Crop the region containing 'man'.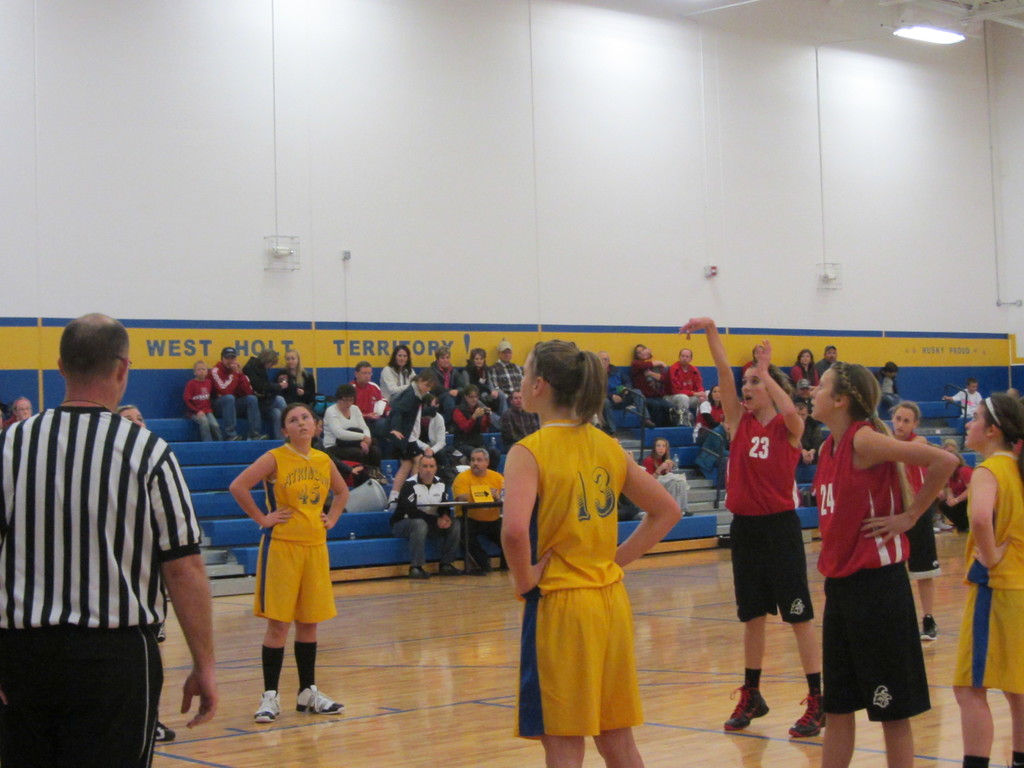
Crop region: BBox(810, 337, 842, 377).
